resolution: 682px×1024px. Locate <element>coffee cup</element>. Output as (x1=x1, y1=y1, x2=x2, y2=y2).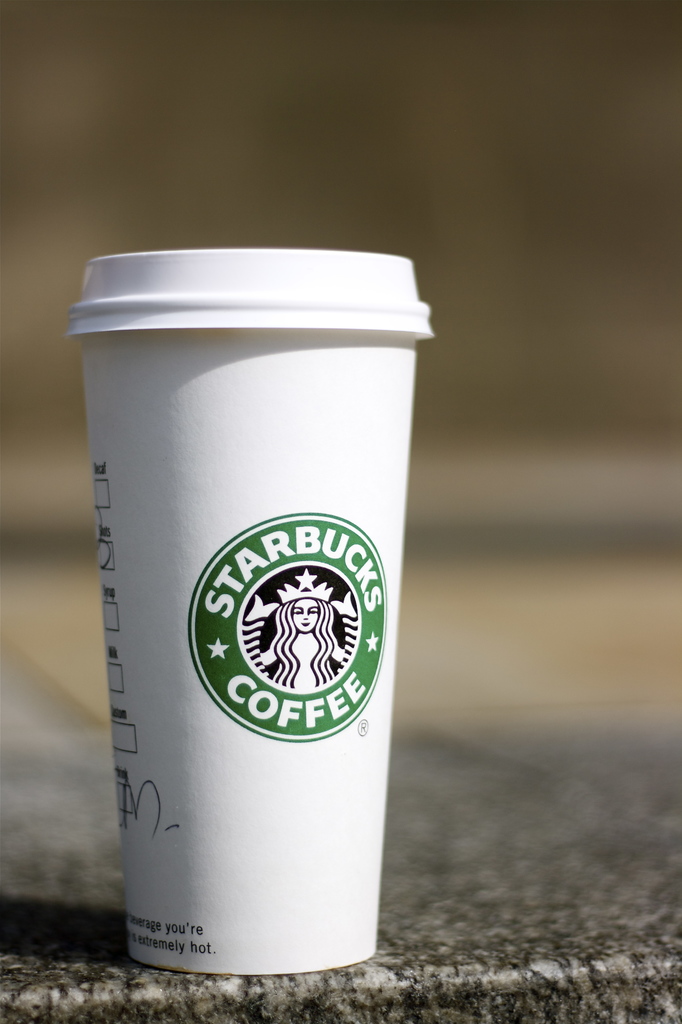
(x1=66, y1=243, x2=440, y2=983).
